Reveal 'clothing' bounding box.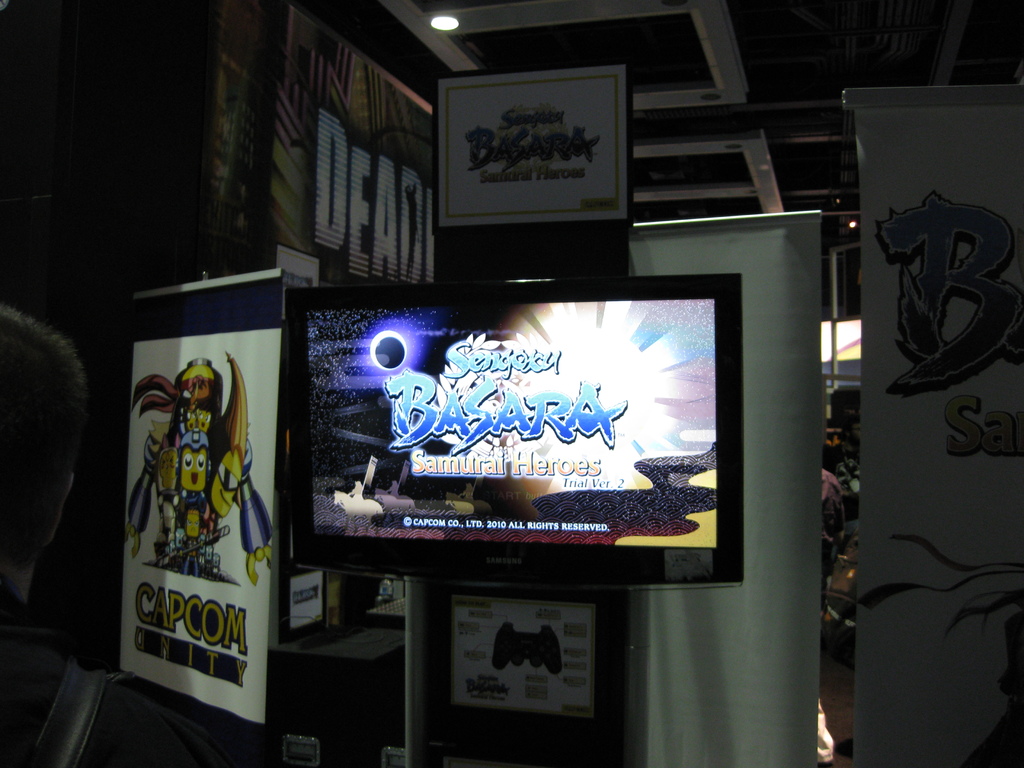
Revealed: <box>821,467,849,579</box>.
